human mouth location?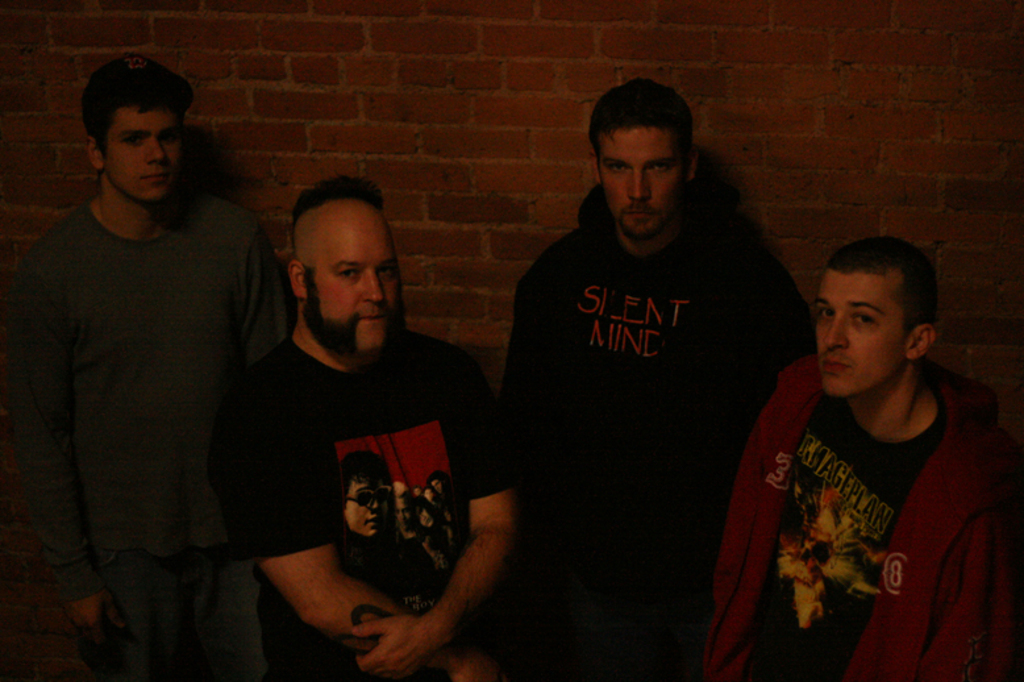
box=[351, 308, 394, 327]
